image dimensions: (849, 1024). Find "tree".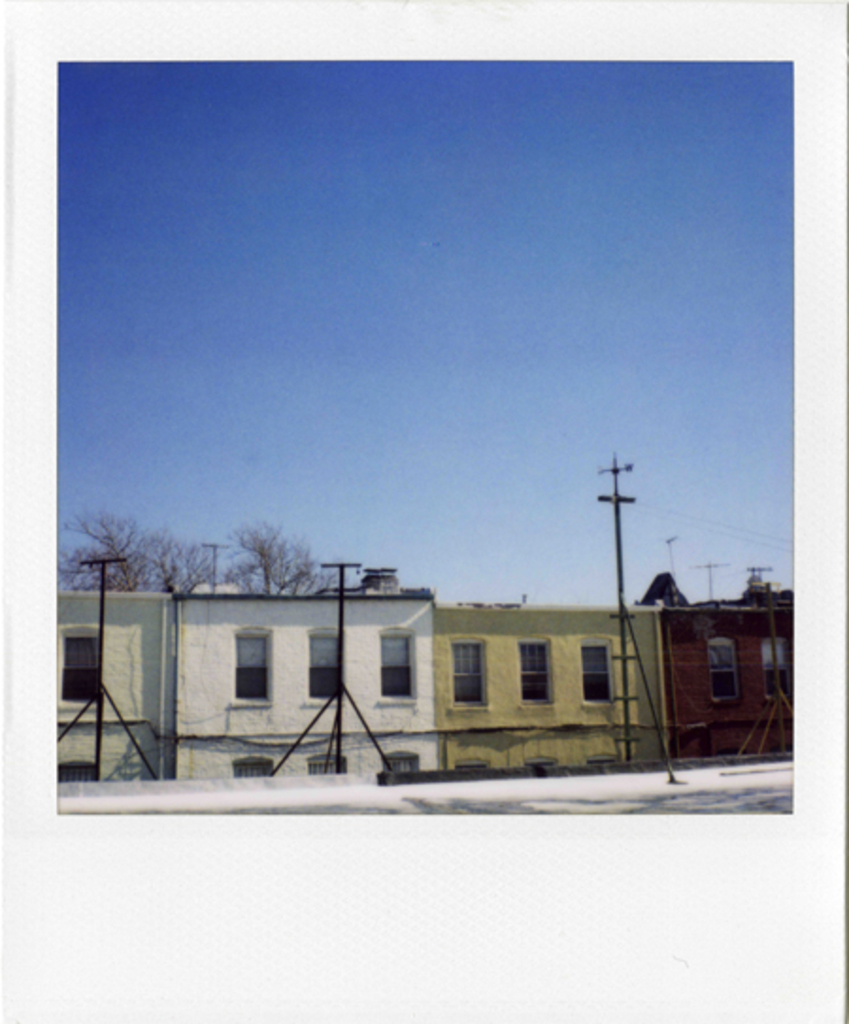
x1=51, y1=507, x2=225, y2=602.
